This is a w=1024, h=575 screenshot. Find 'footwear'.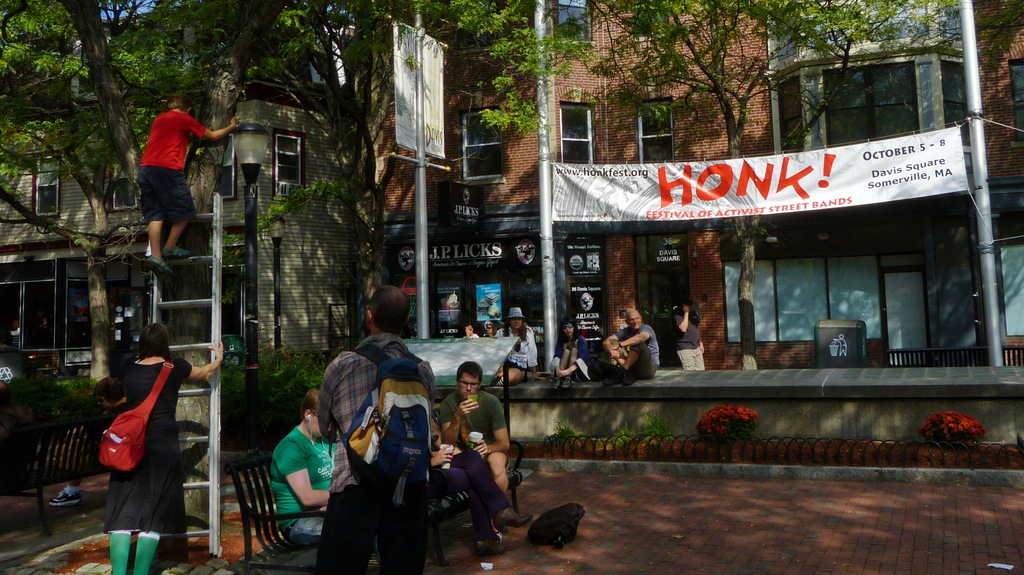
Bounding box: (604, 378, 619, 386).
